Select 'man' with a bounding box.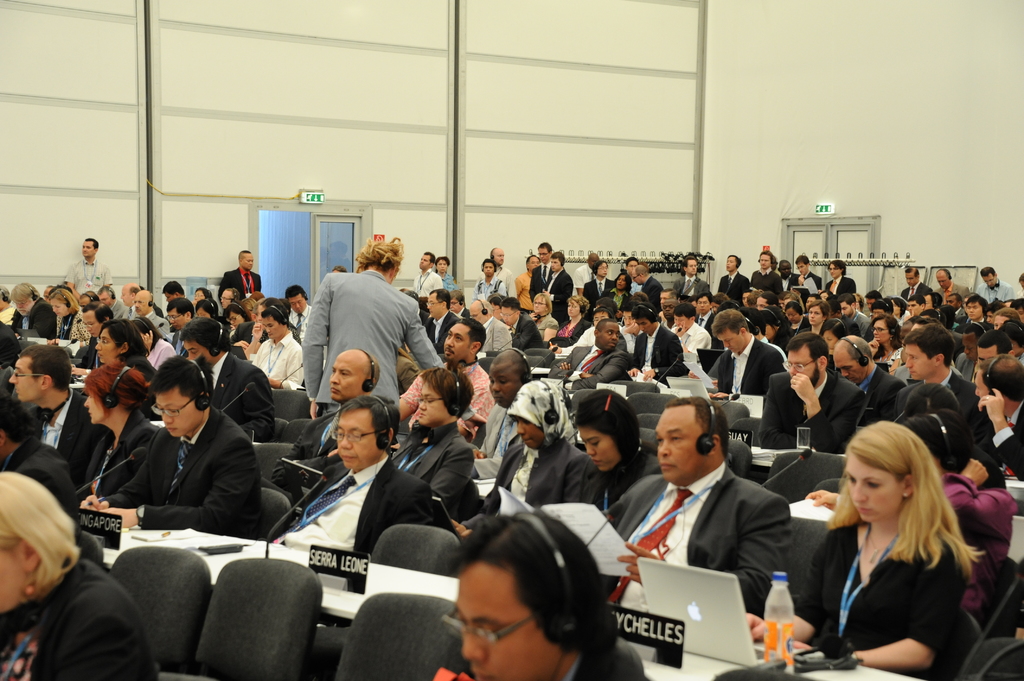
(left=966, top=297, right=986, bottom=326).
